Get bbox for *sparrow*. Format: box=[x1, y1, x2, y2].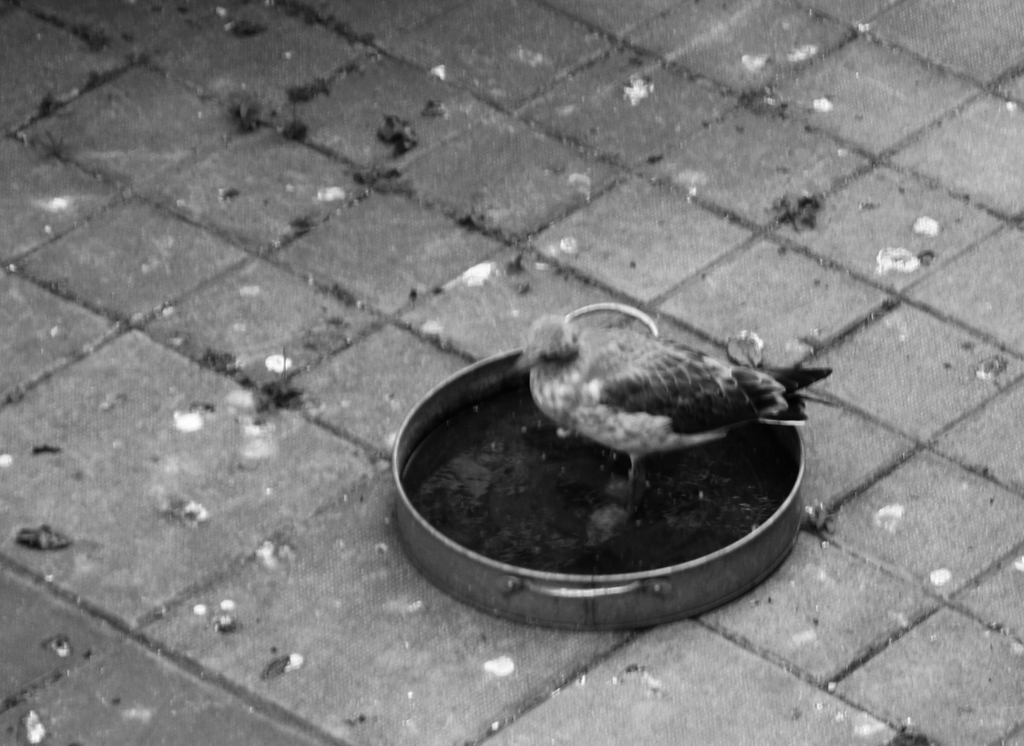
box=[514, 309, 834, 484].
